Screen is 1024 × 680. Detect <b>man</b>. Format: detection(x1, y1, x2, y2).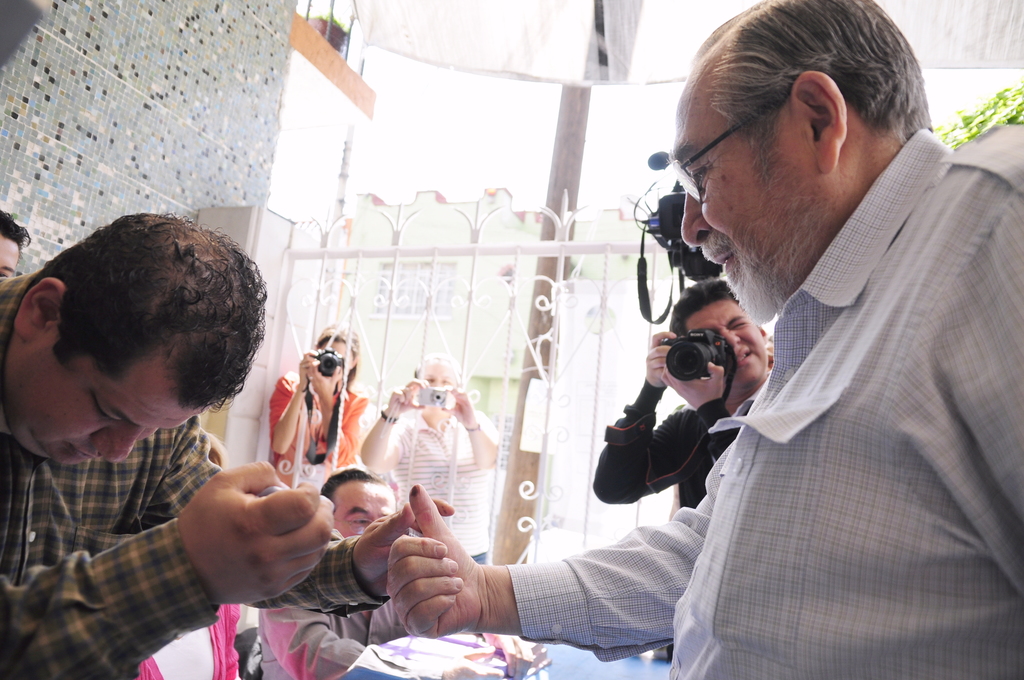
detection(379, 0, 1023, 679).
